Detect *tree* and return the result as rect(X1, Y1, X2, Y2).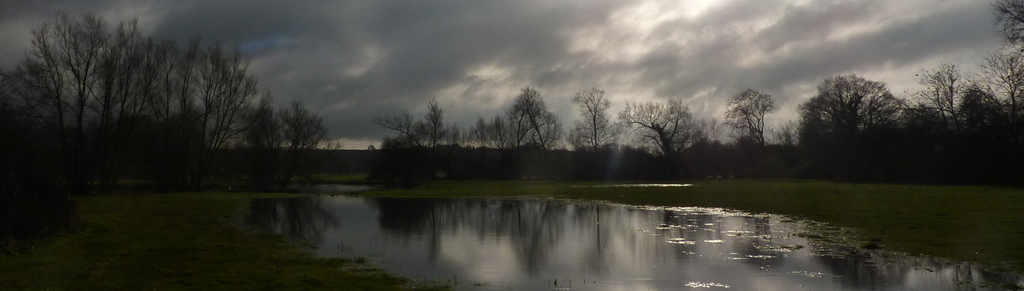
rect(572, 86, 618, 154).
